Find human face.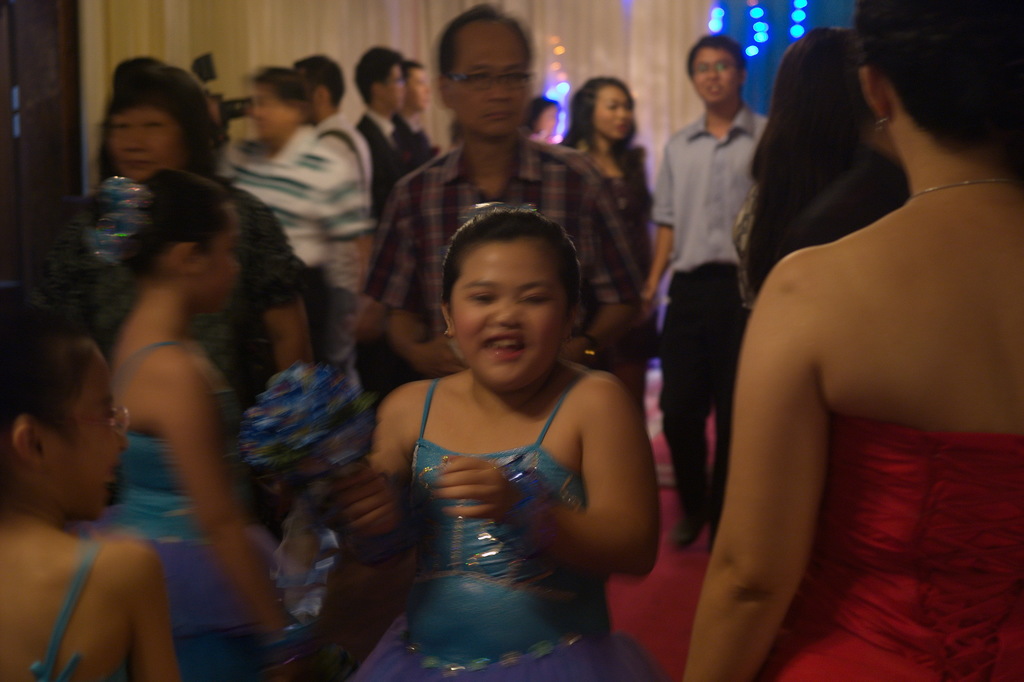
[593, 86, 632, 143].
